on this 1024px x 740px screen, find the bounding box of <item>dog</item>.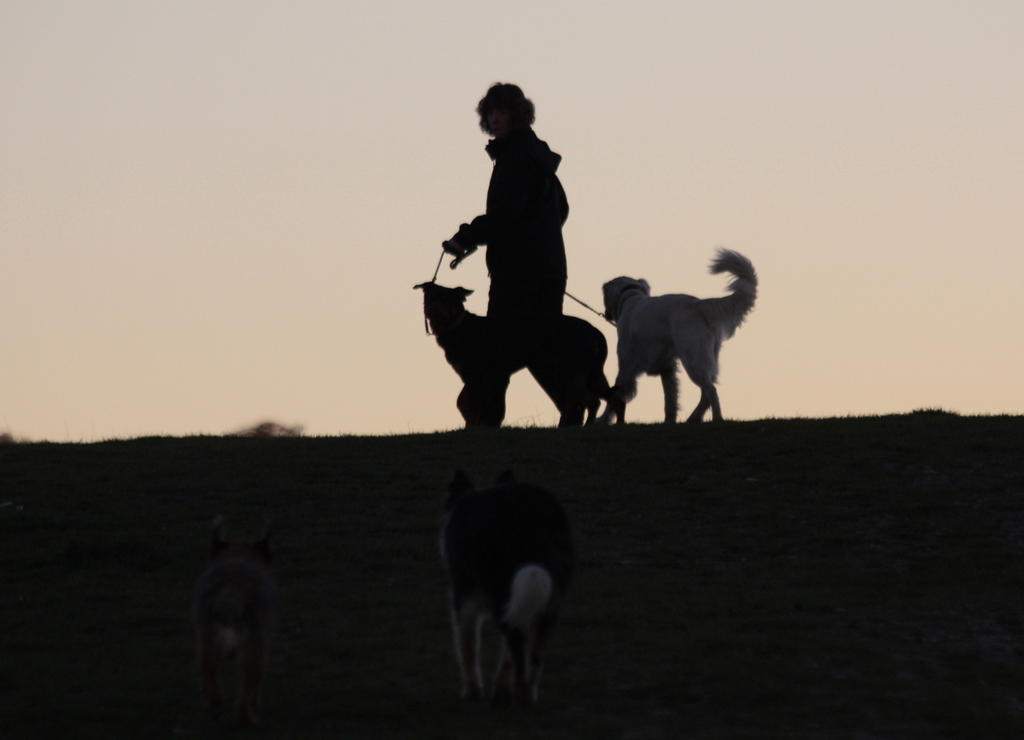
Bounding box: x1=598, y1=248, x2=758, y2=425.
